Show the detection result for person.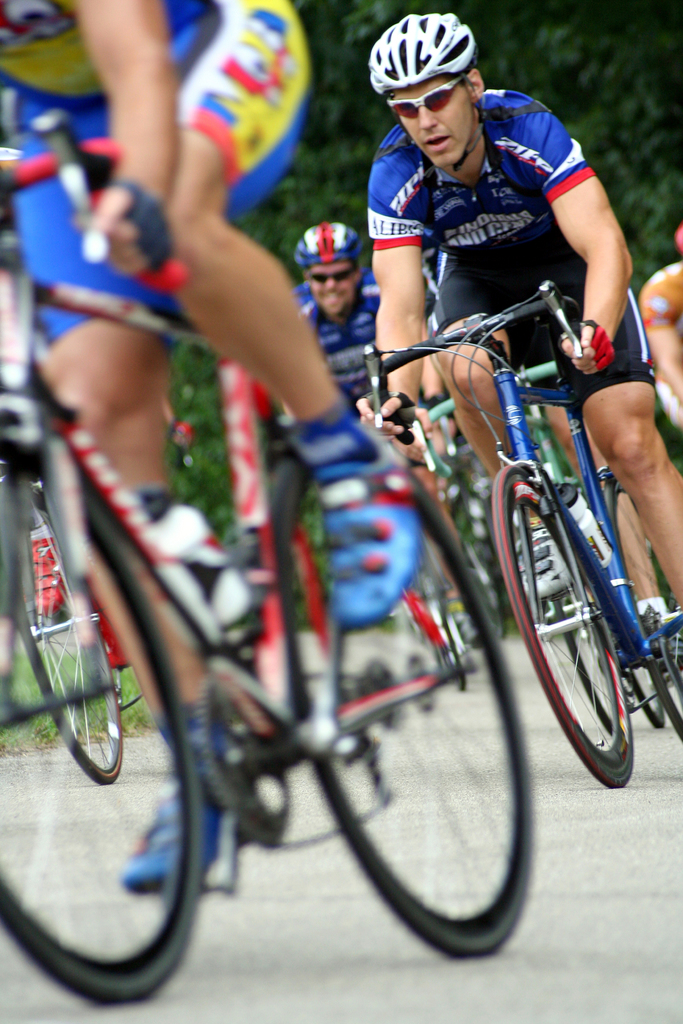
box(353, 8, 682, 604).
